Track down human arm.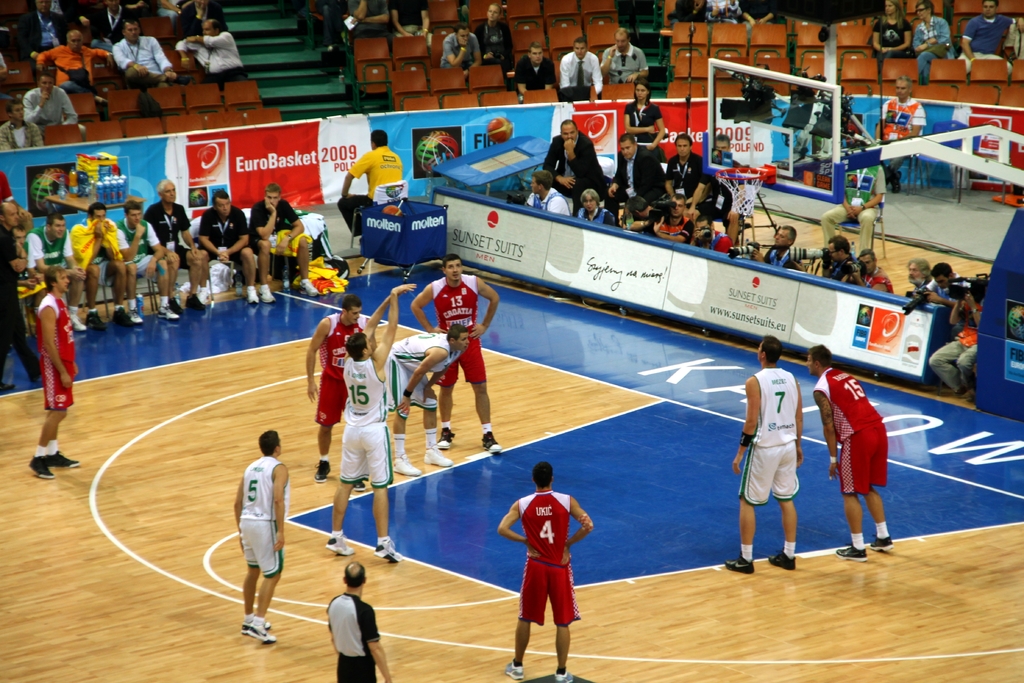
Tracked to region(181, 211, 206, 259).
